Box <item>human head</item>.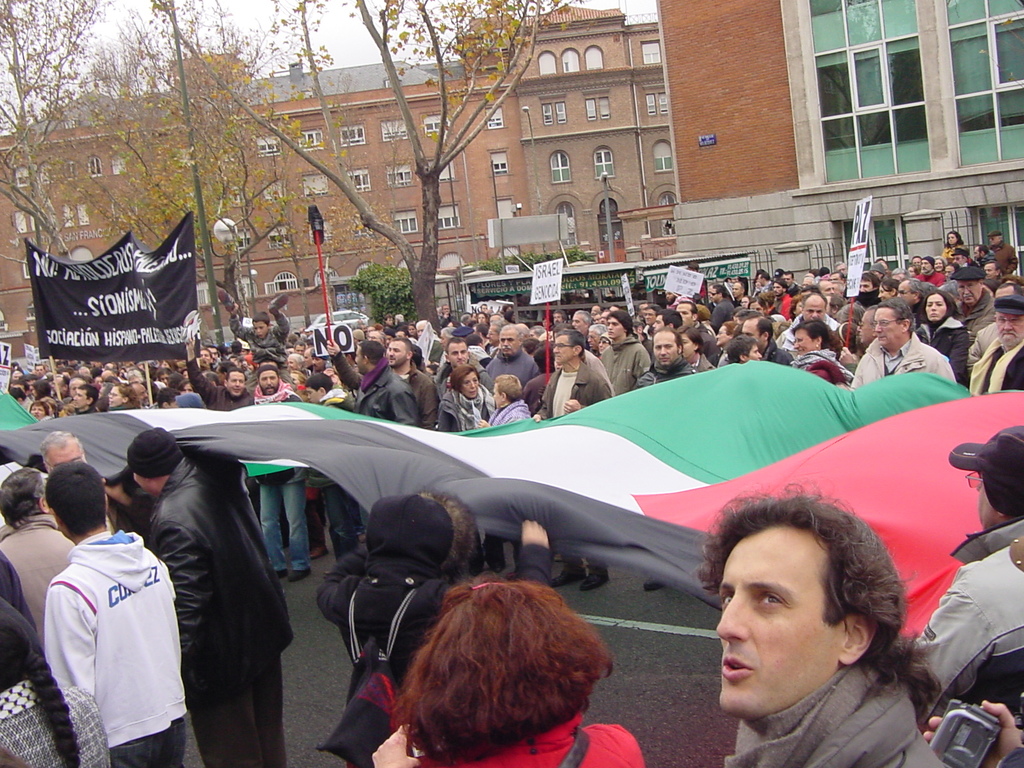
bbox(985, 261, 1000, 281).
